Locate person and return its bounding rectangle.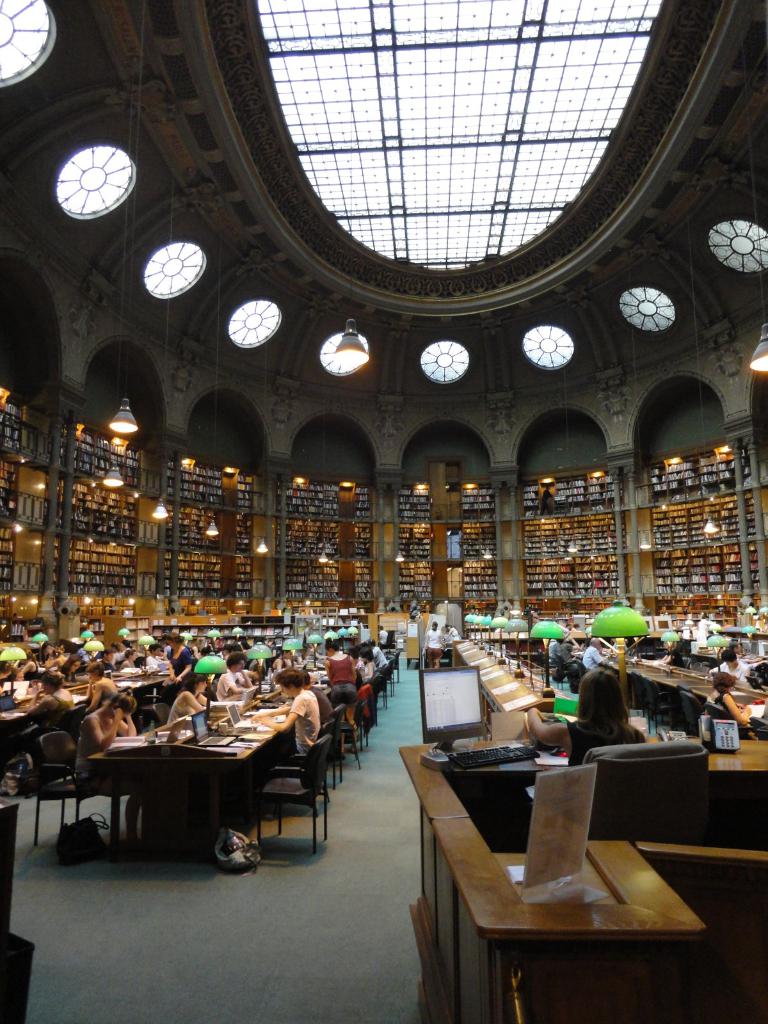
box=[251, 664, 319, 762].
